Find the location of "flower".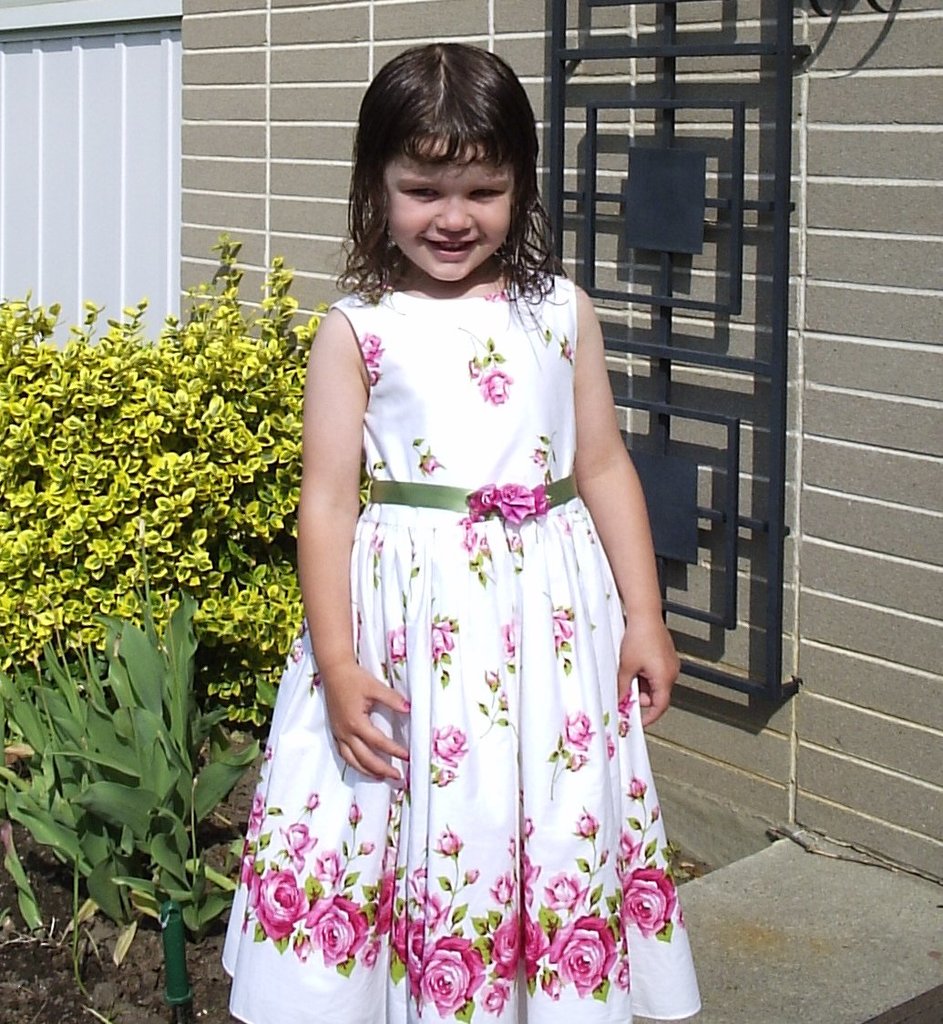
Location: <region>420, 450, 448, 469</region>.
